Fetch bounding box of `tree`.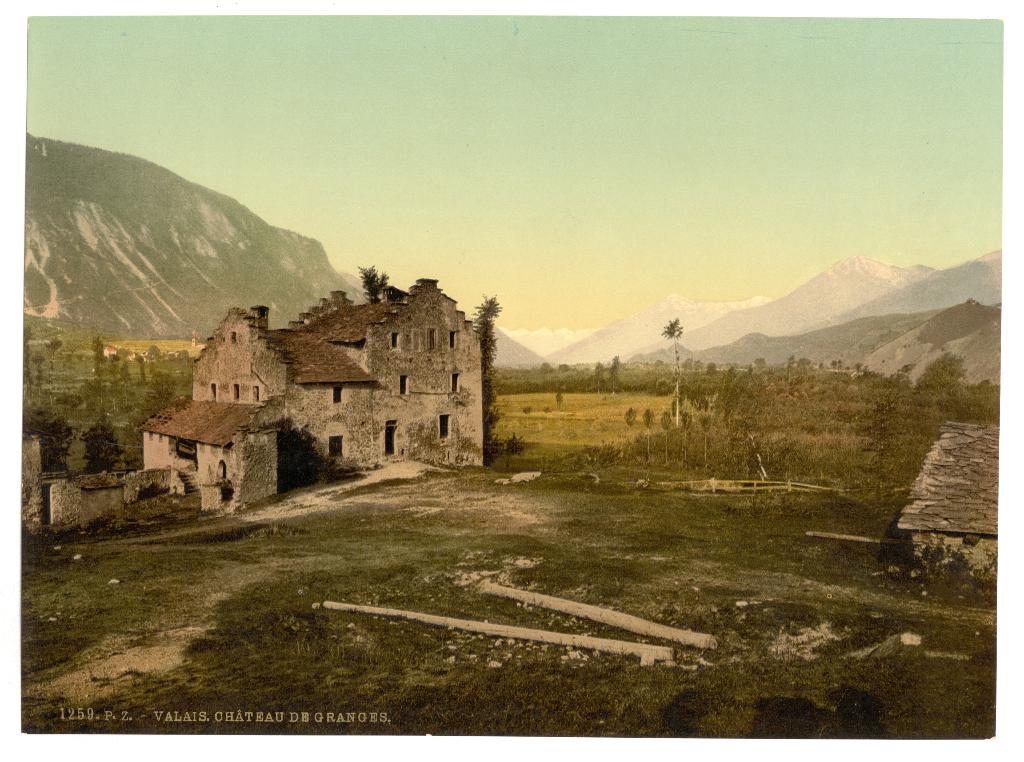
Bbox: left=168, top=352, right=176, bottom=364.
